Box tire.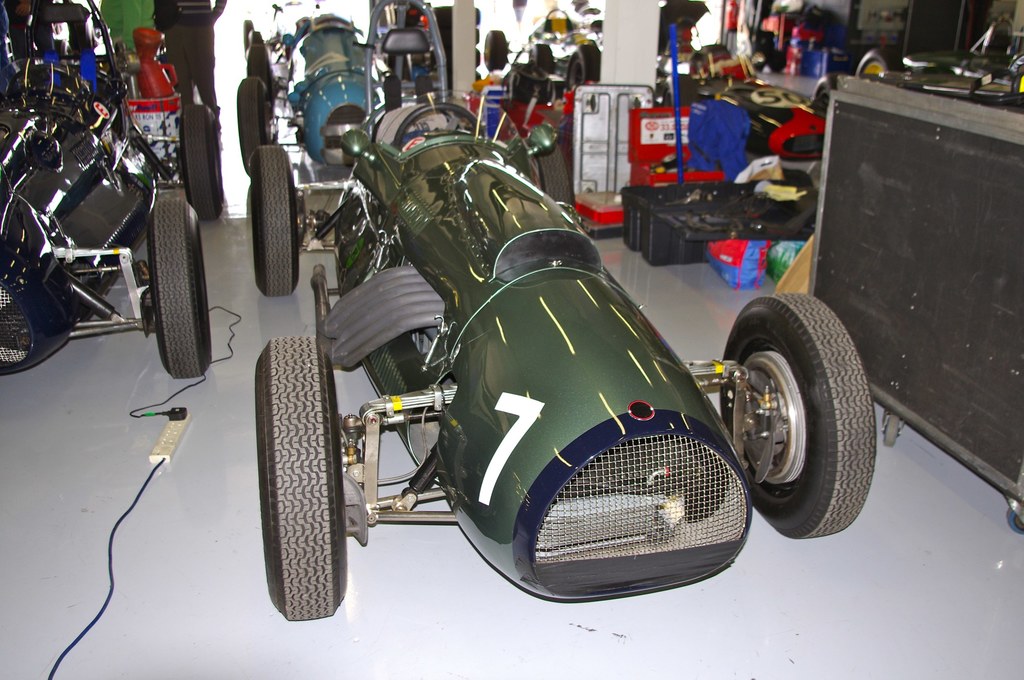
[810, 67, 839, 105].
